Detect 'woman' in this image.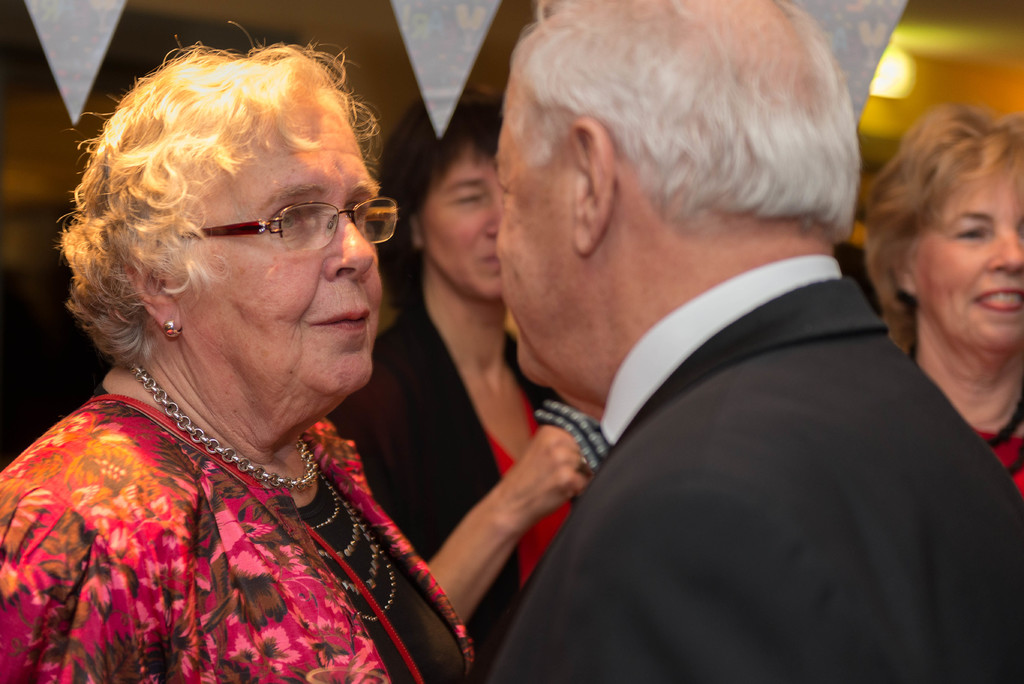
Detection: bbox(857, 105, 1023, 509).
